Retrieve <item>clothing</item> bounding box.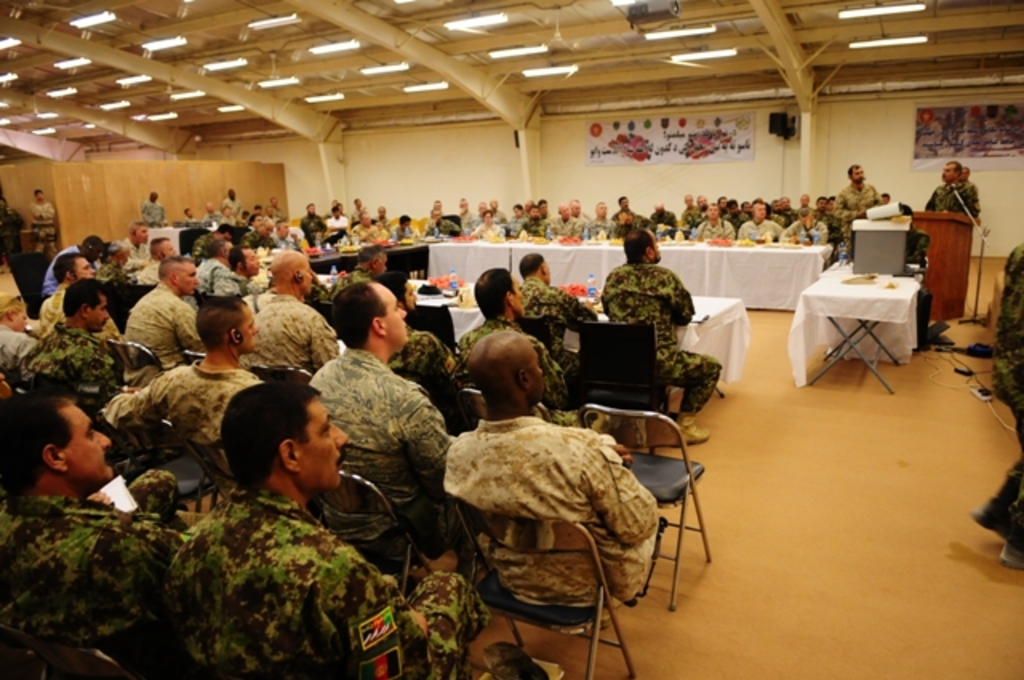
Bounding box: <box>102,360,267,474</box>.
